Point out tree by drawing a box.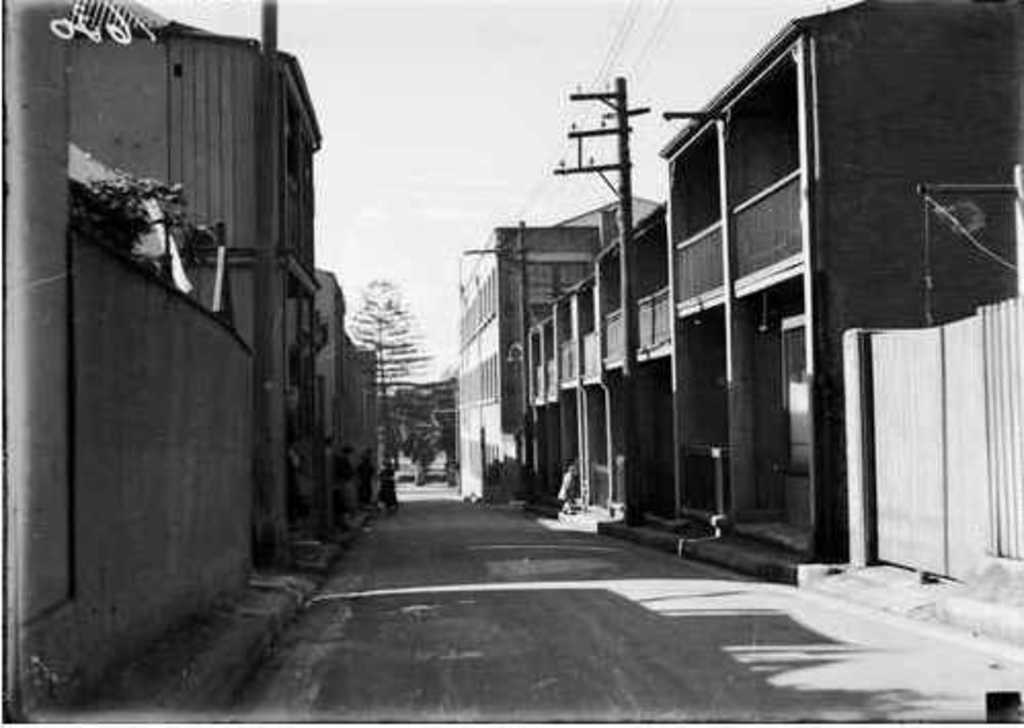
(347,277,425,466).
